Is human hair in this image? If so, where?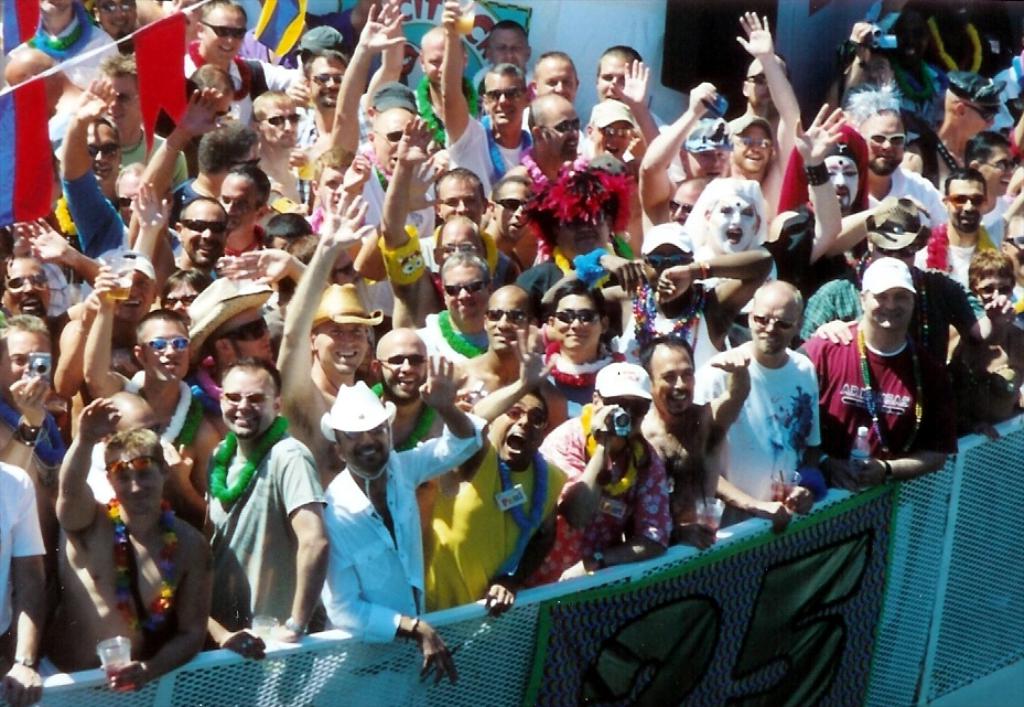
Yes, at box=[941, 167, 988, 195].
